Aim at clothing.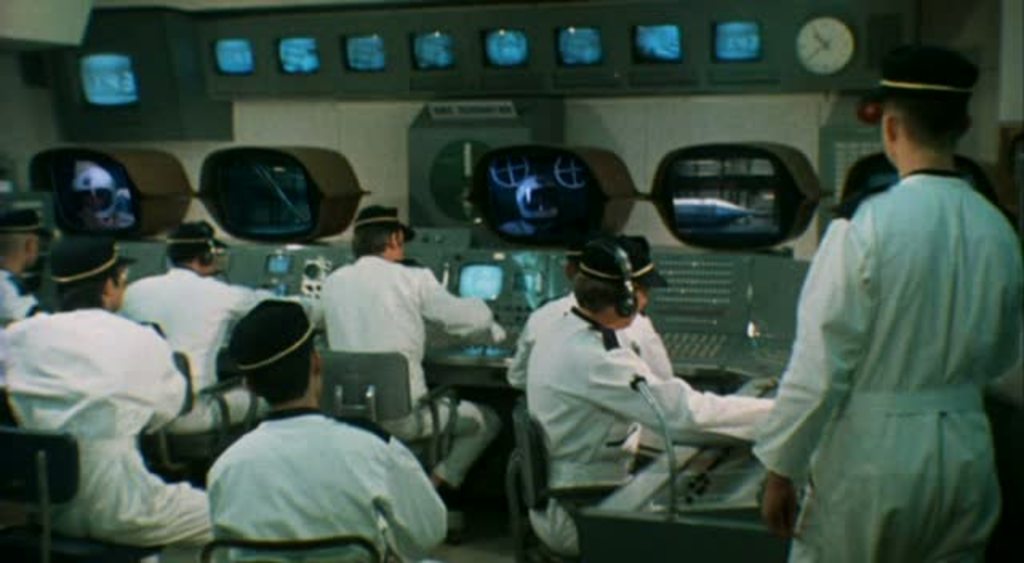
Aimed at BBox(318, 256, 506, 491).
